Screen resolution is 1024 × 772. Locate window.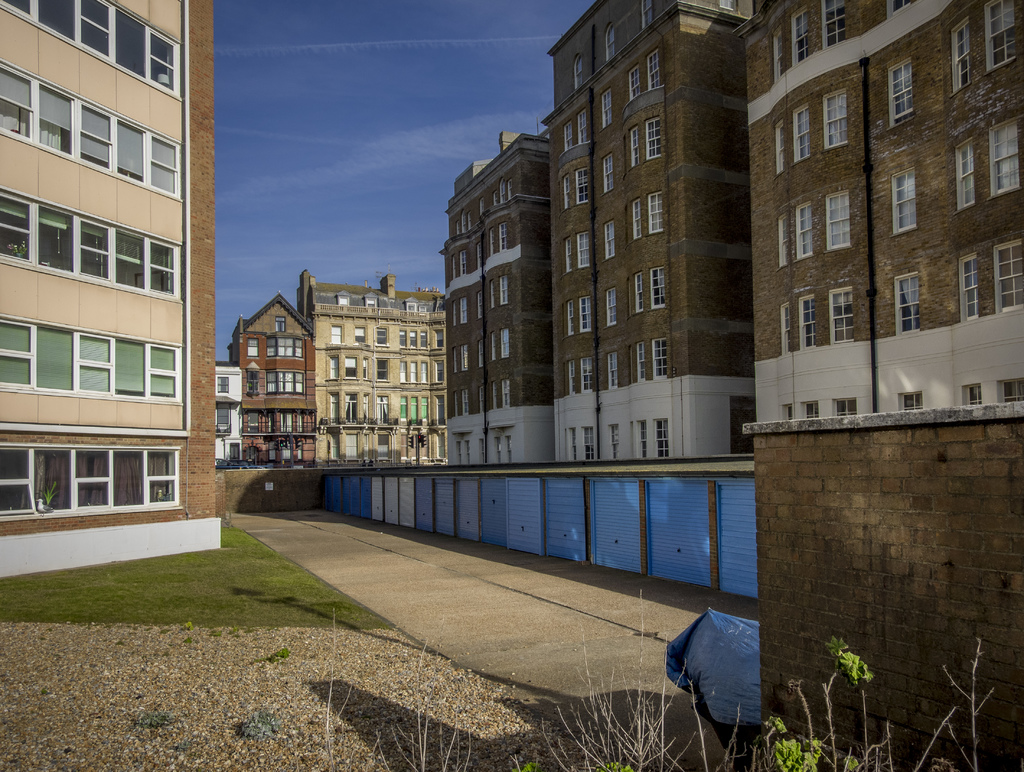
{"left": 631, "top": 129, "right": 637, "bottom": 170}.
